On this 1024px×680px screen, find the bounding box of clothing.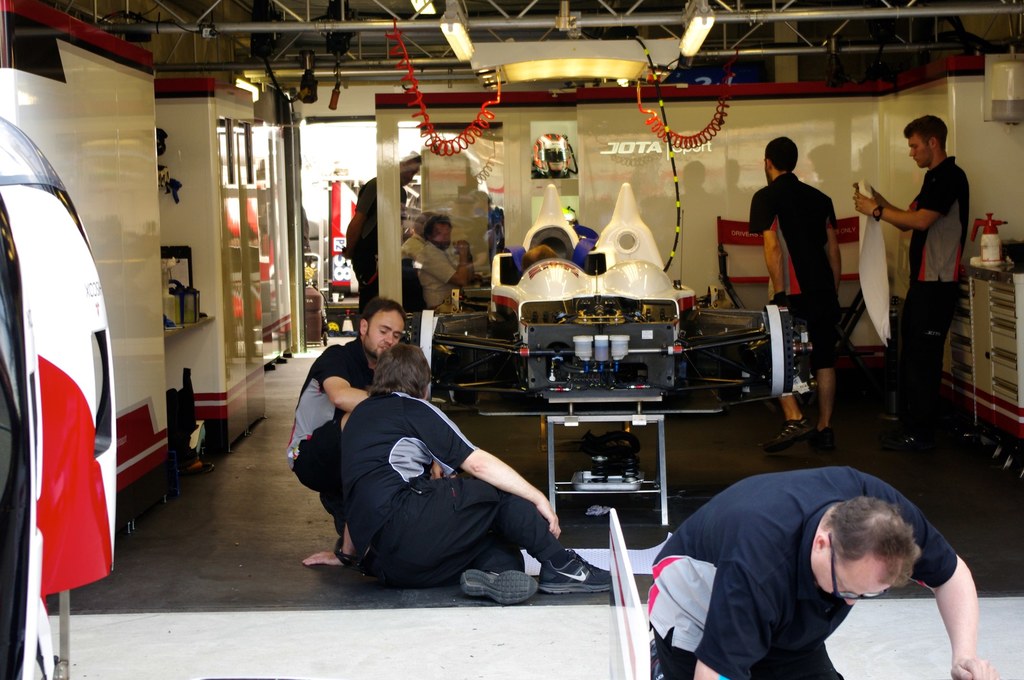
Bounding box: 337 391 564 591.
